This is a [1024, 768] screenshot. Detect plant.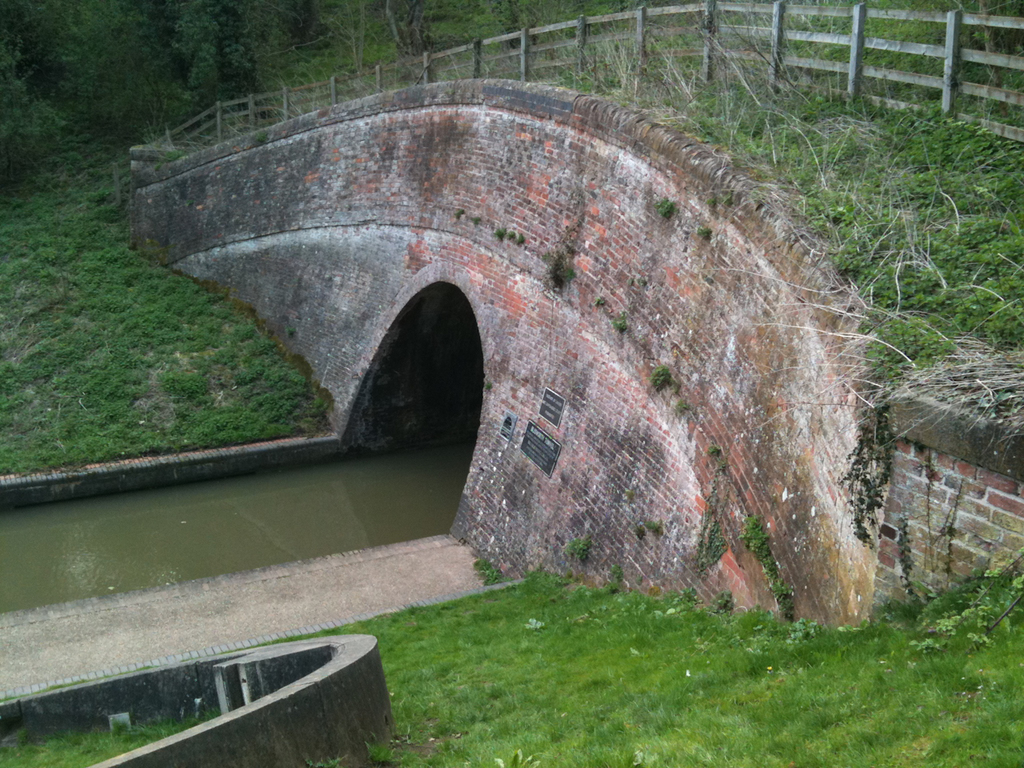
locate(634, 574, 640, 586).
